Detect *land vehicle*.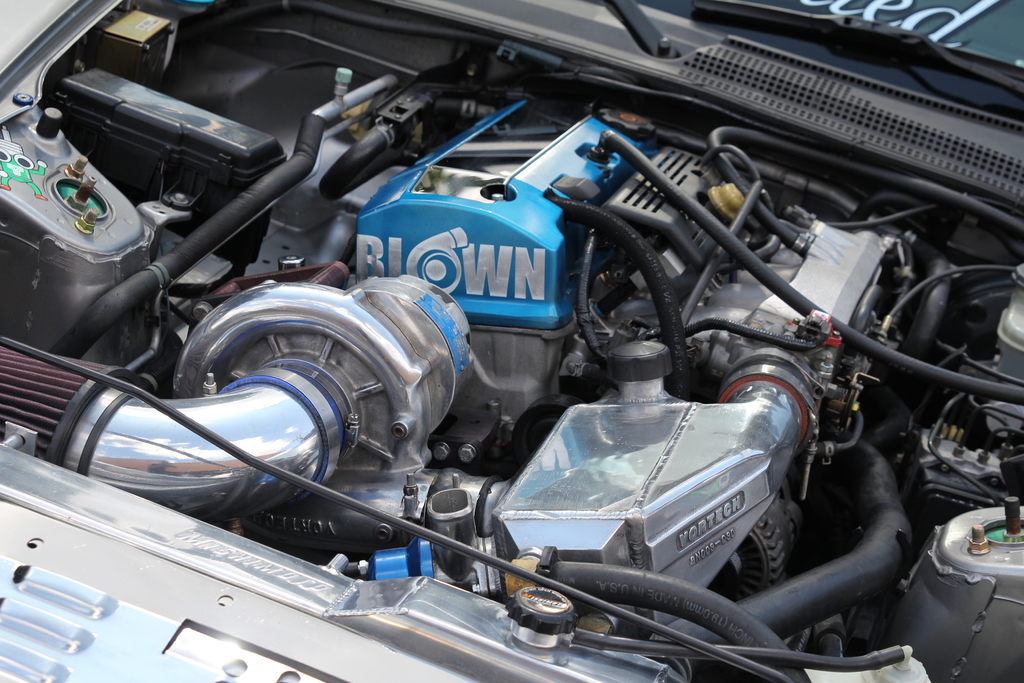
Detected at x1=38 y1=0 x2=989 y2=682.
